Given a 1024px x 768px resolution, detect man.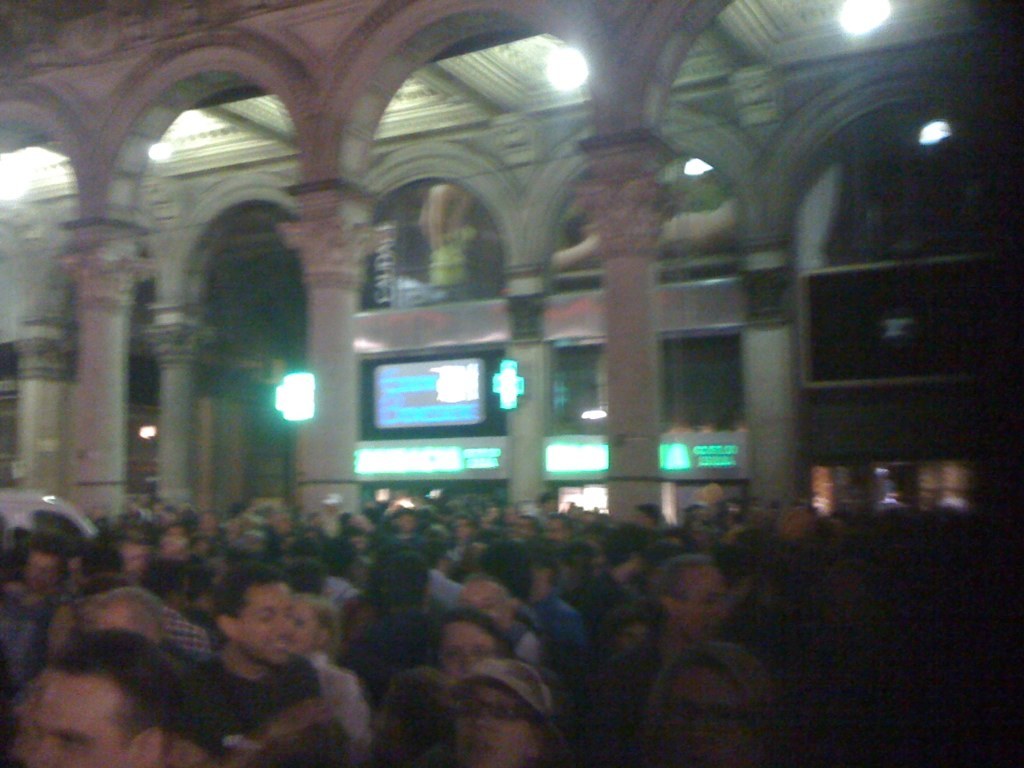
(x1=25, y1=627, x2=178, y2=767).
